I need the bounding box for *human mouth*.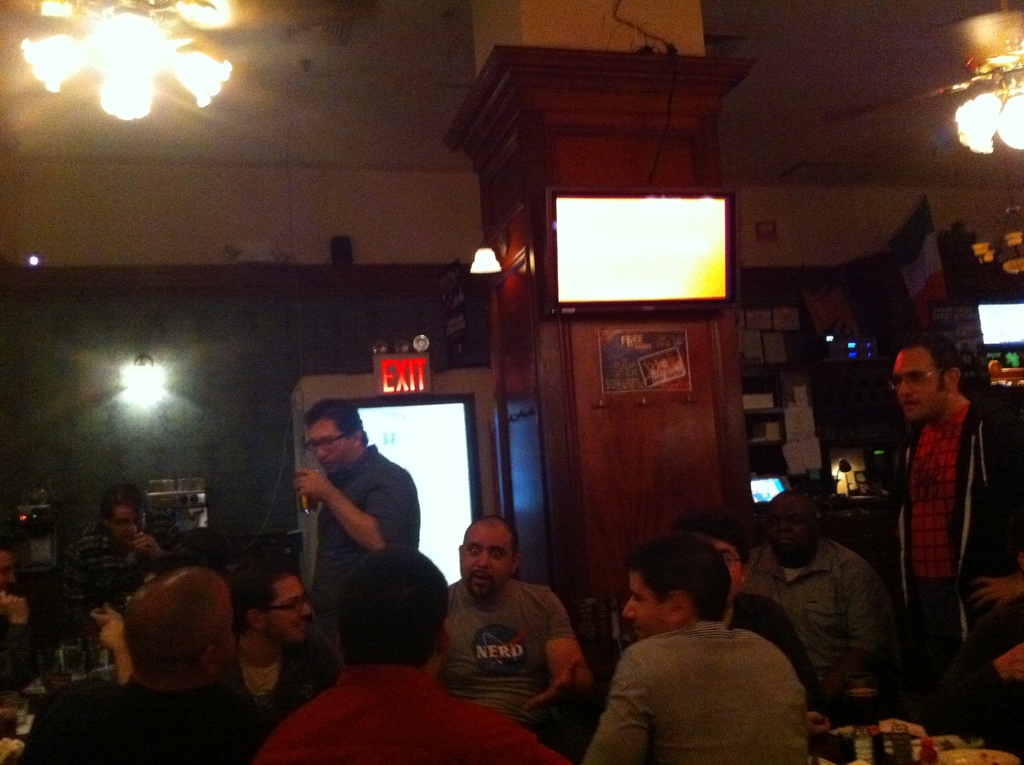
Here it is: (left=906, top=403, right=918, bottom=409).
